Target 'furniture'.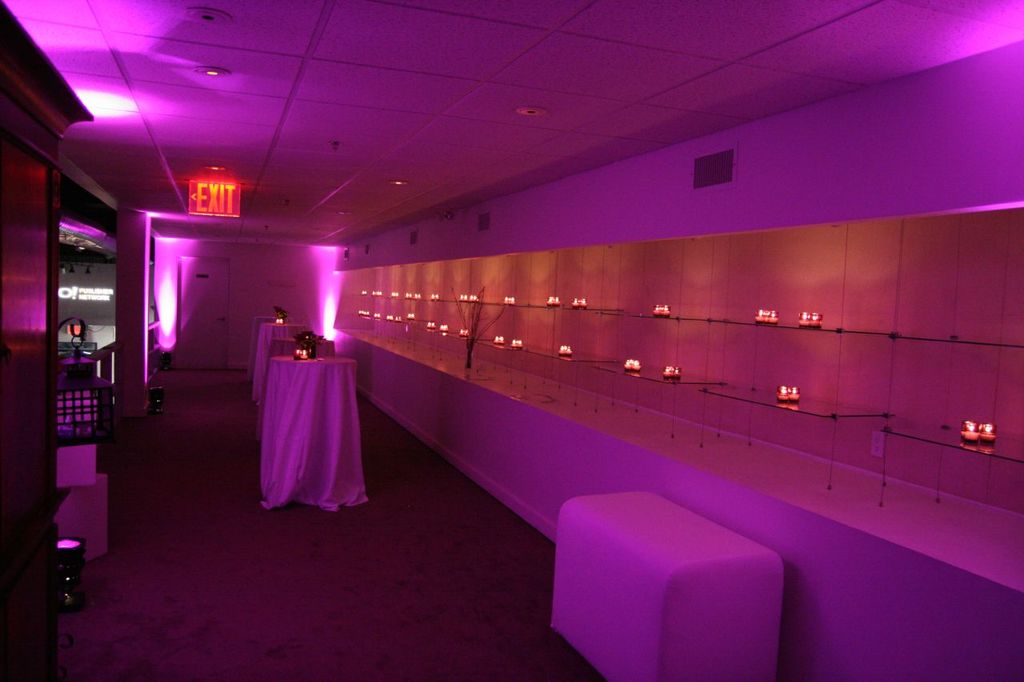
Target region: [left=253, top=322, right=304, bottom=405].
